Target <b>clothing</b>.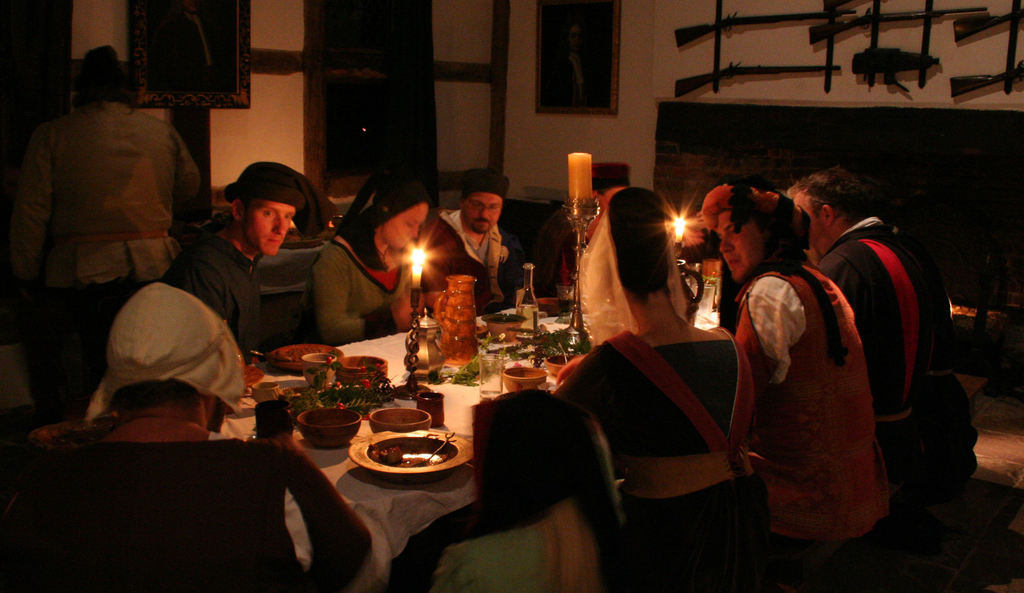
Target region: 2/98/198/410.
